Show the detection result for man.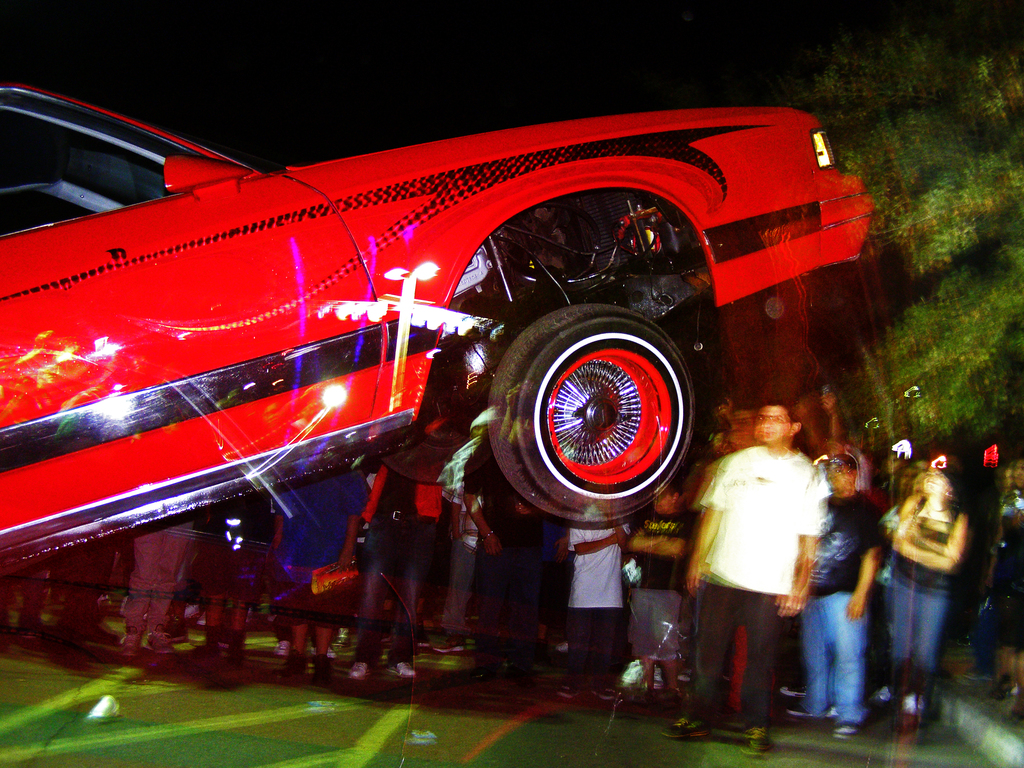
<box>464,448,546,672</box>.
